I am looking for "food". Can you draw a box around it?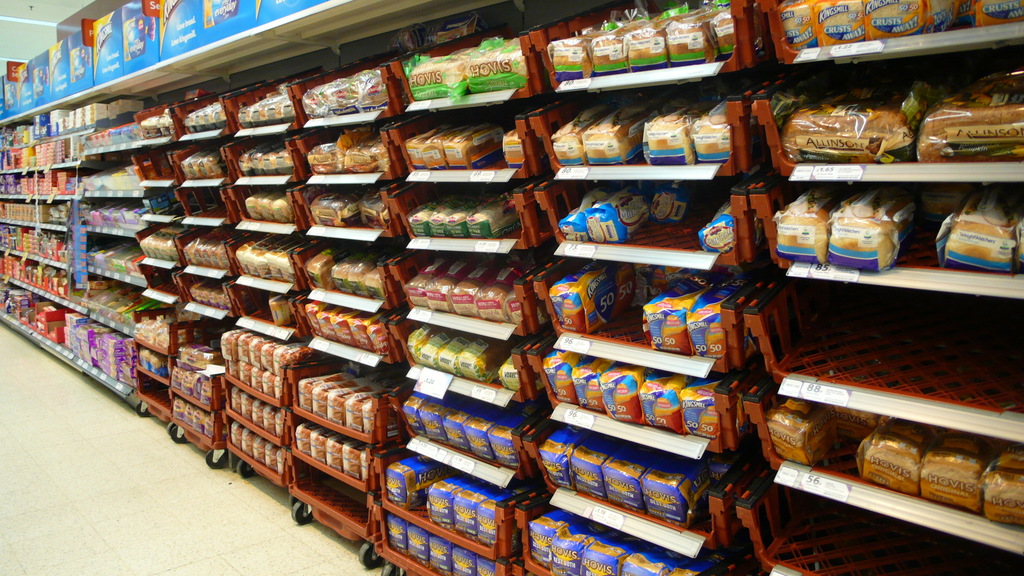
Sure, the bounding box is rect(449, 545, 479, 575).
